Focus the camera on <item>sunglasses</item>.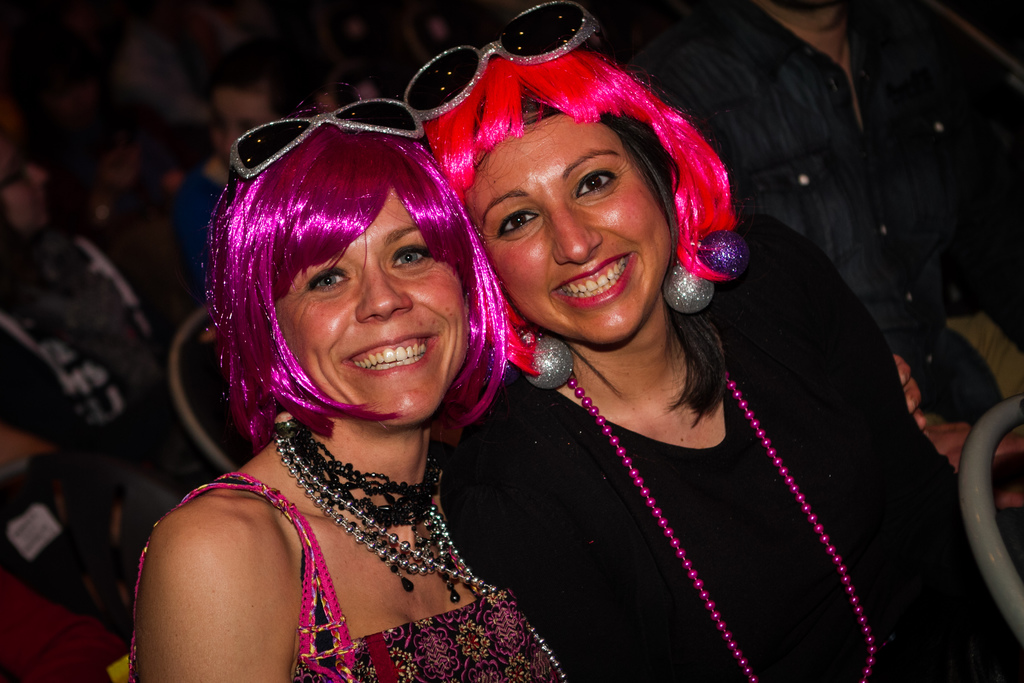
Focus region: 221, 94, 431, 201.
